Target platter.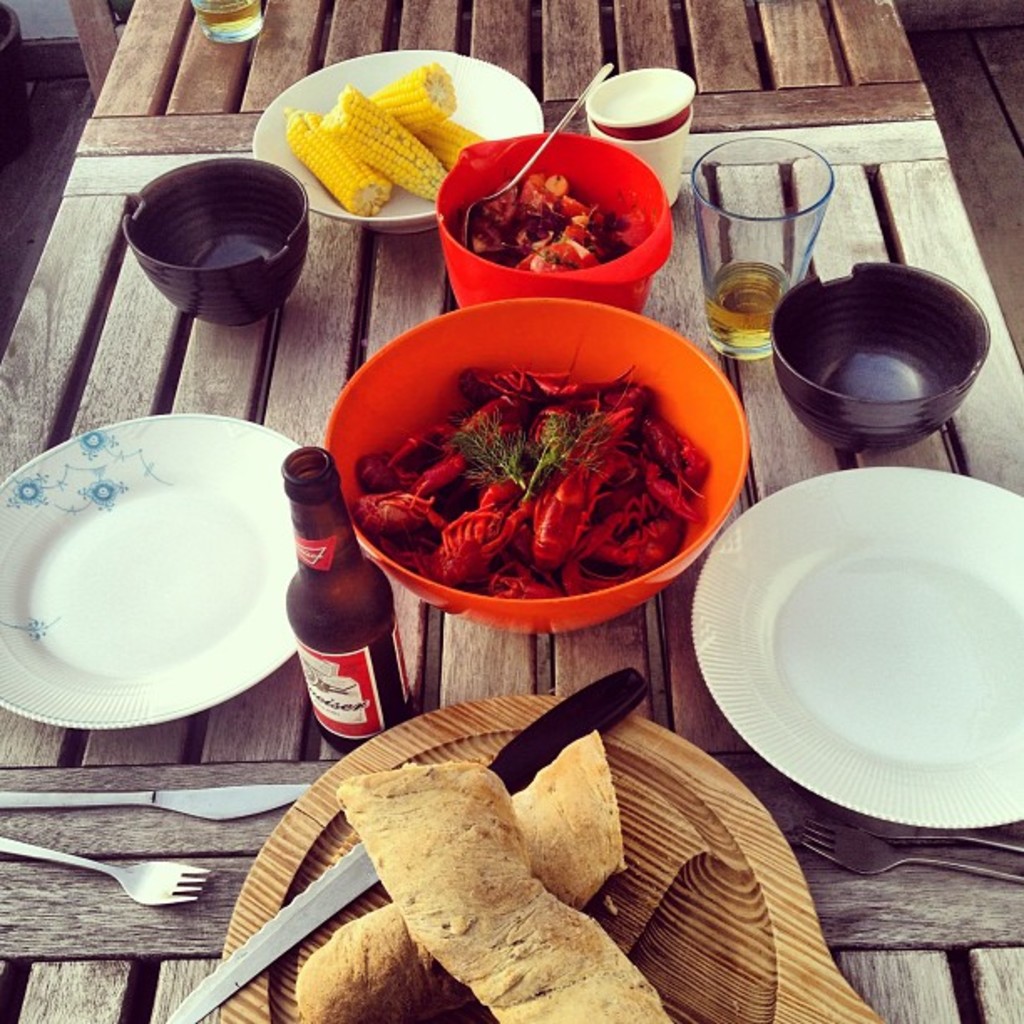
Target region: pyautogui.locateOnScreen(694, 467, 1022, 832).
